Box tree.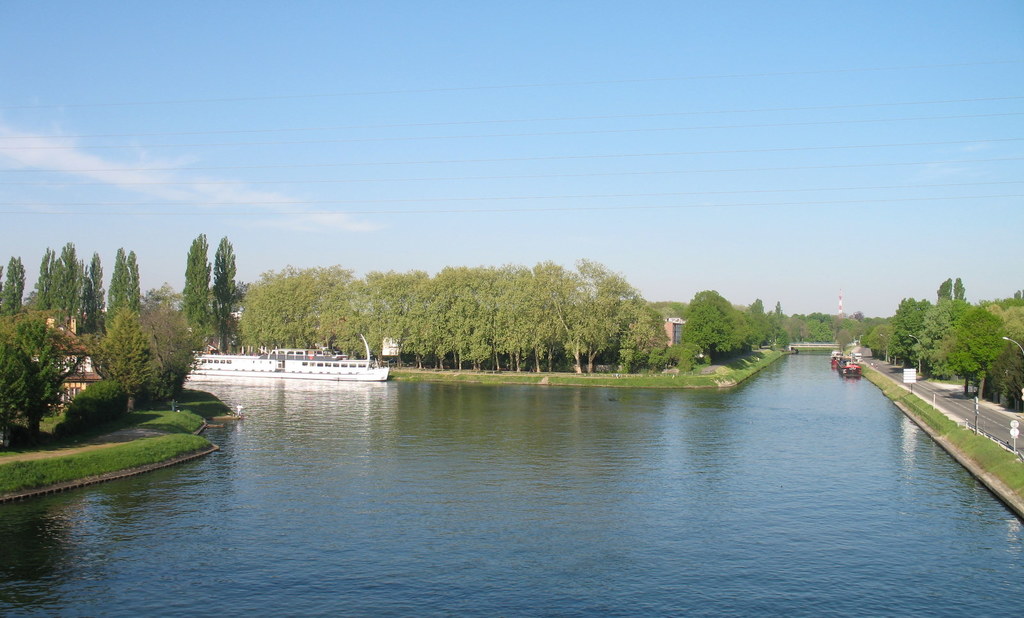
264, 264, 299, 347.
